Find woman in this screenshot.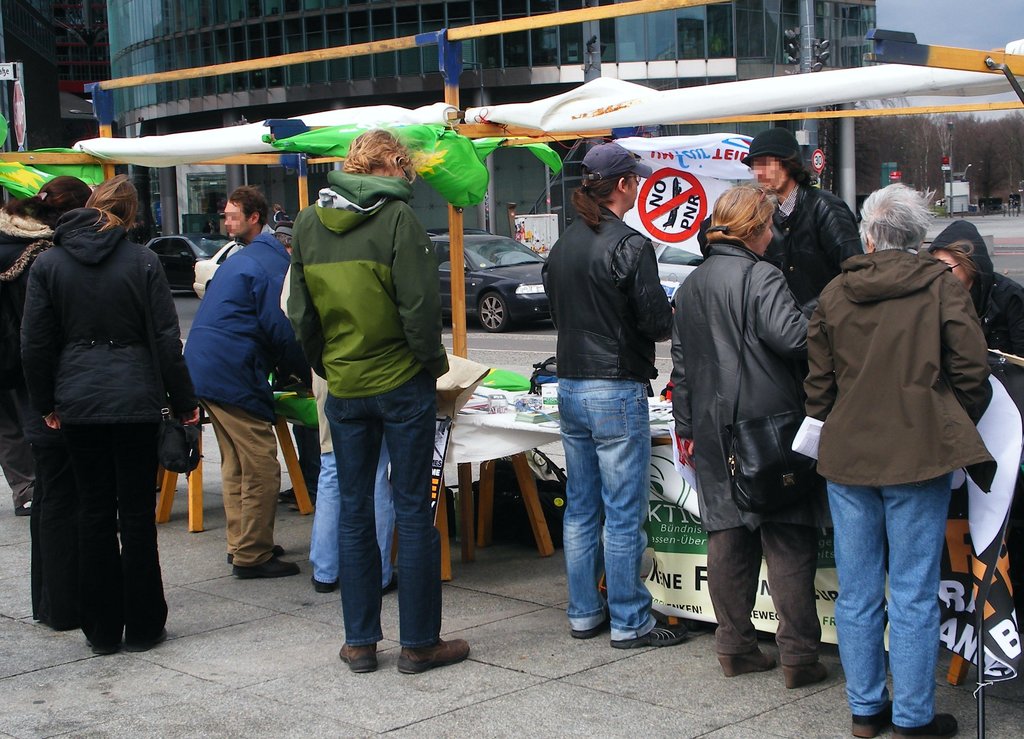
The bounding box for woman is (left=15, top=149, right=187, bottom=677).
